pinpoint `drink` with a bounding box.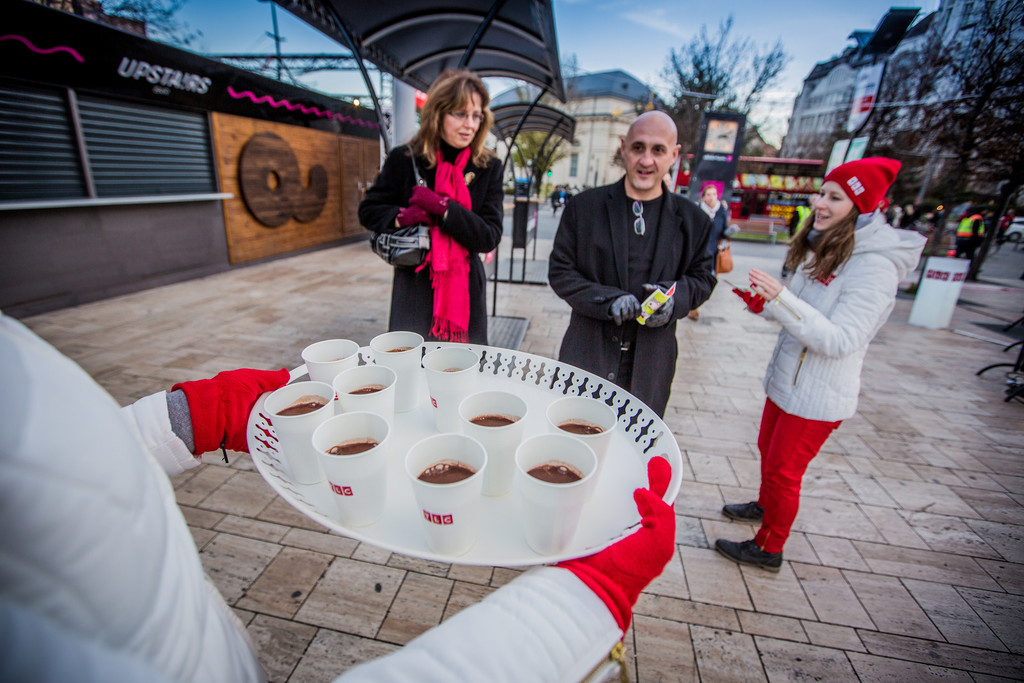
(left=415, top=463, right=474, bottom=481).
